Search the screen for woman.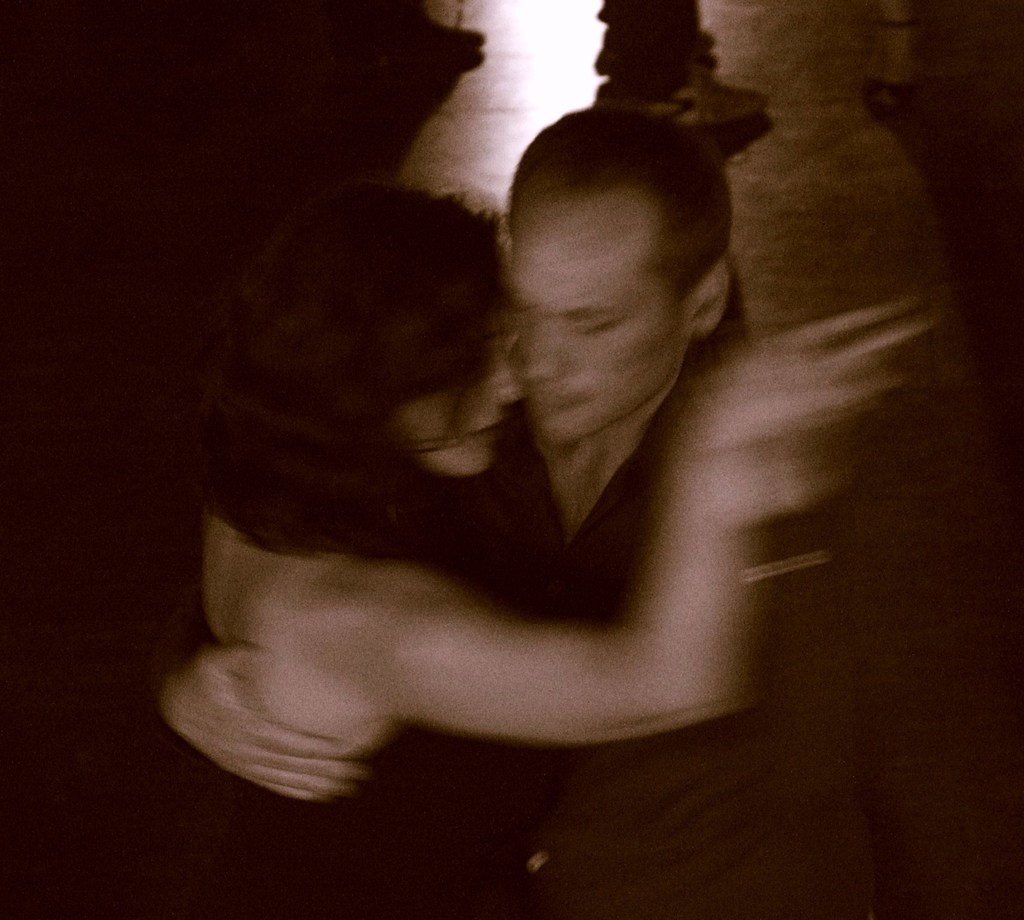
Found at rect(137, 42, 936, 828).
